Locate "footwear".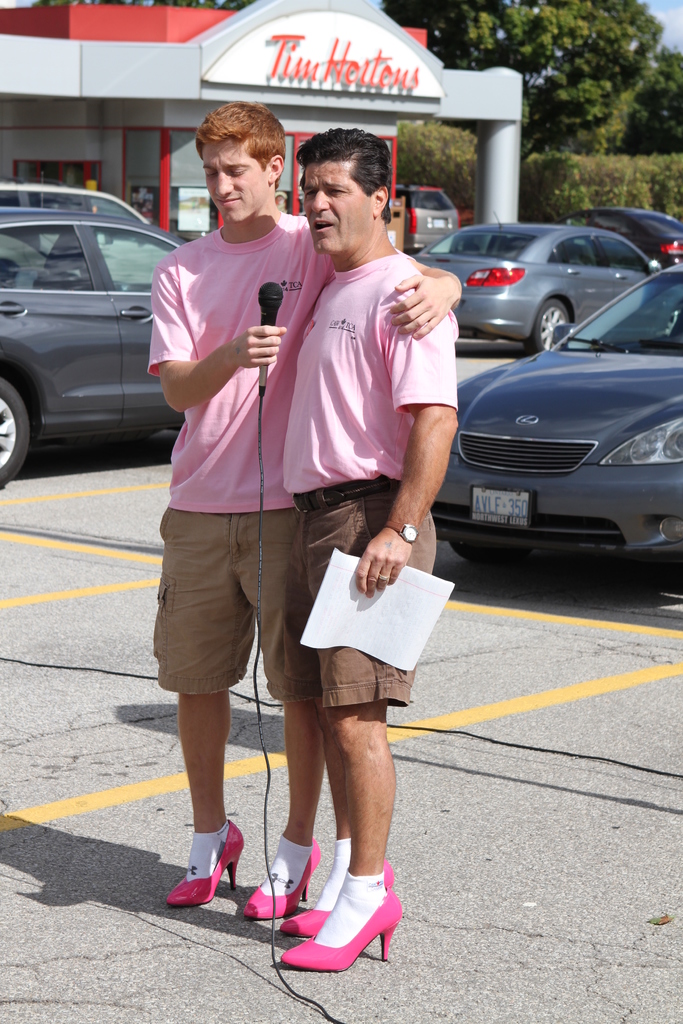
Bounding box: Rect(246, 840, 324, 917).
